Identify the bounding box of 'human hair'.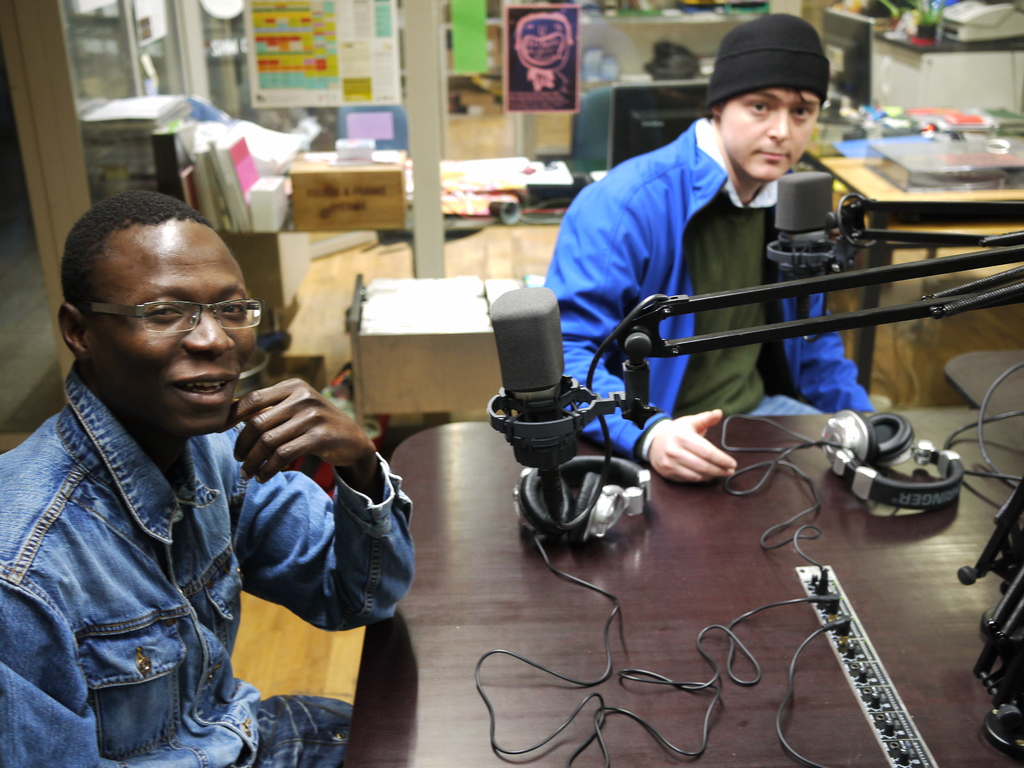
[x1=61, y1=191, x2=208, y2=297].
